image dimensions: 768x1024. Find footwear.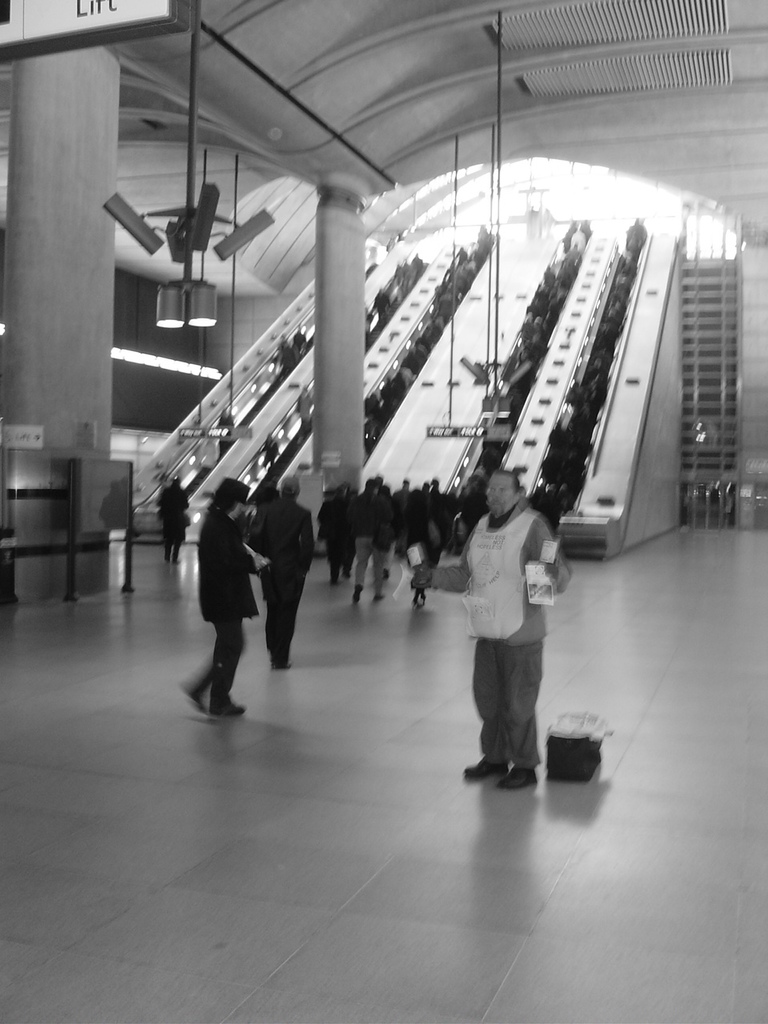
pyautogui.locateOnScreen(186, 683, 202, 714).
